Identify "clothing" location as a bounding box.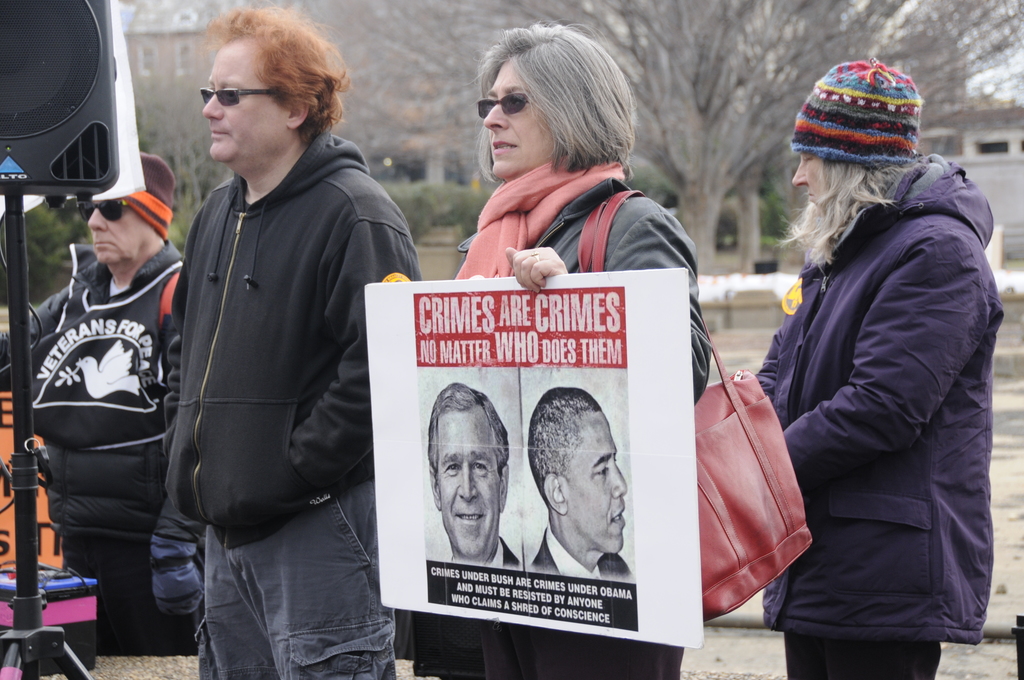
select_region(20, 270, 174, 642).
